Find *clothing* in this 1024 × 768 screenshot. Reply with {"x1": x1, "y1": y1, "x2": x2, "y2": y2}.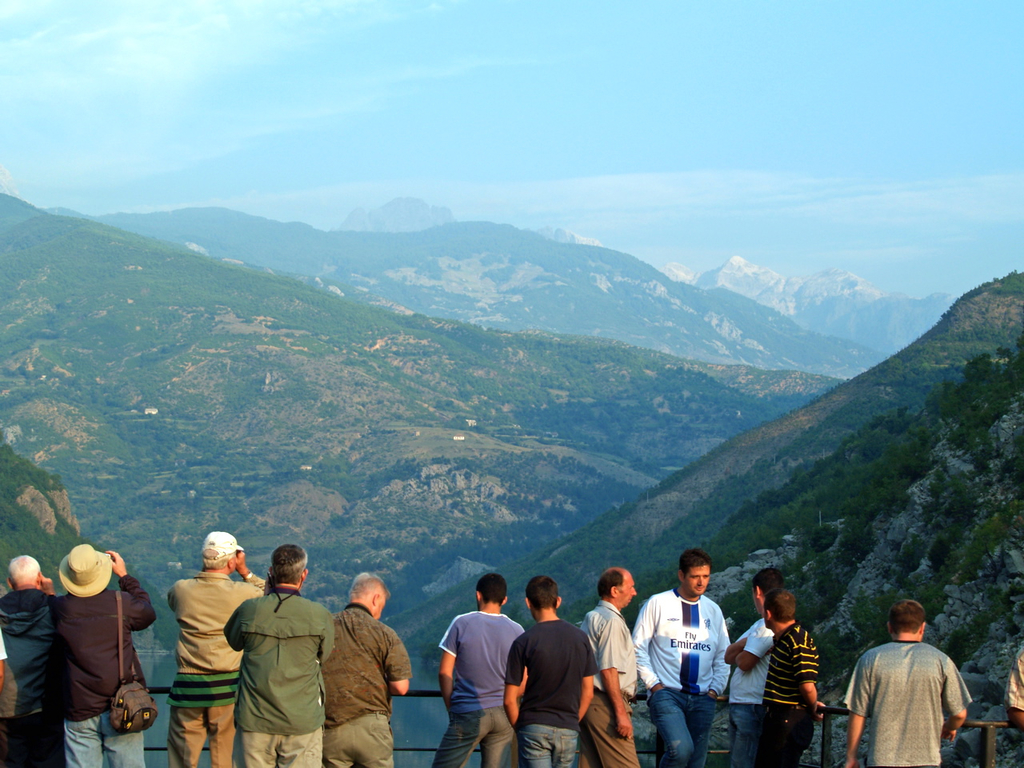
{"x1": 630, "y1": 588, "x2": 732, "y2": 767}.
